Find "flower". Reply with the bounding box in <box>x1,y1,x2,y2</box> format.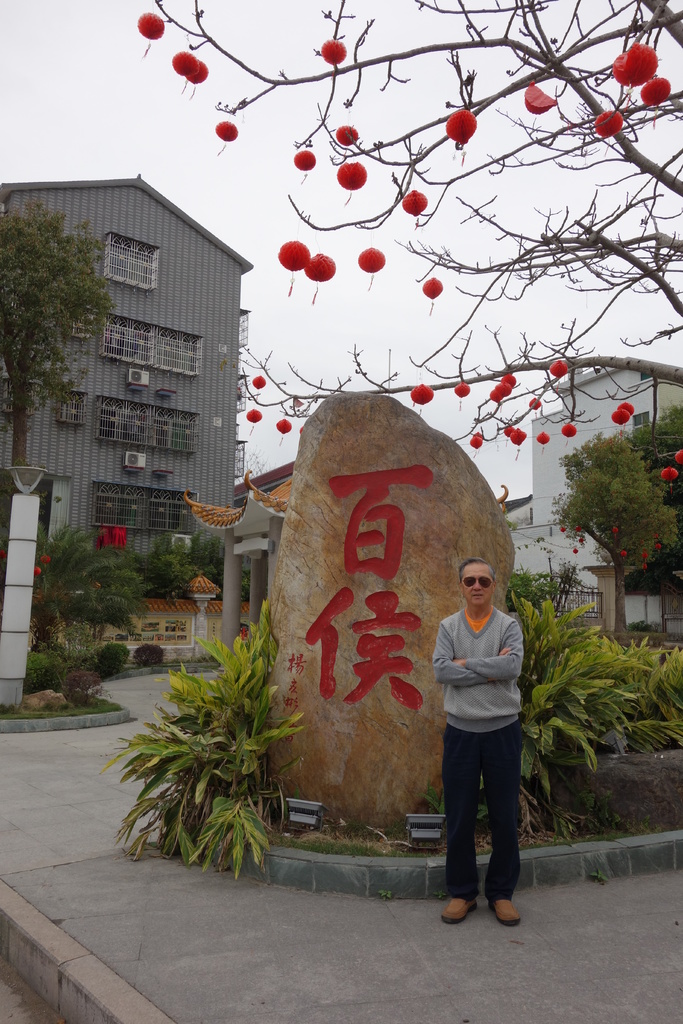
<box>611,44,654,86</box>.
